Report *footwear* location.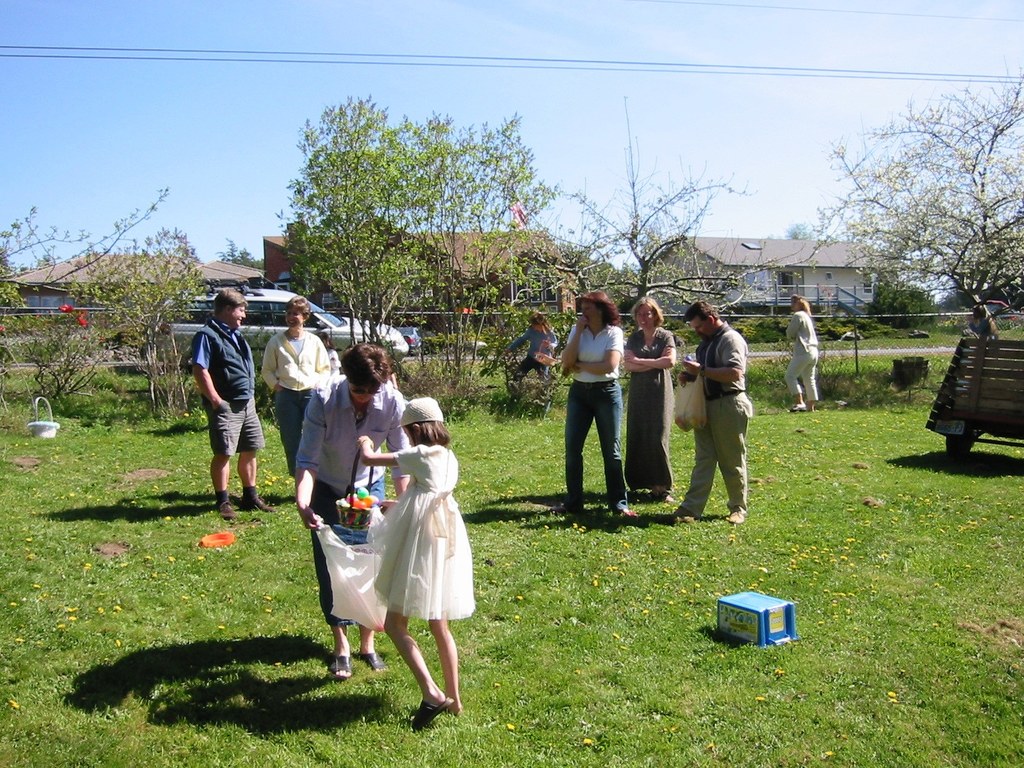
Report: region(726, 511, 747, 525).
